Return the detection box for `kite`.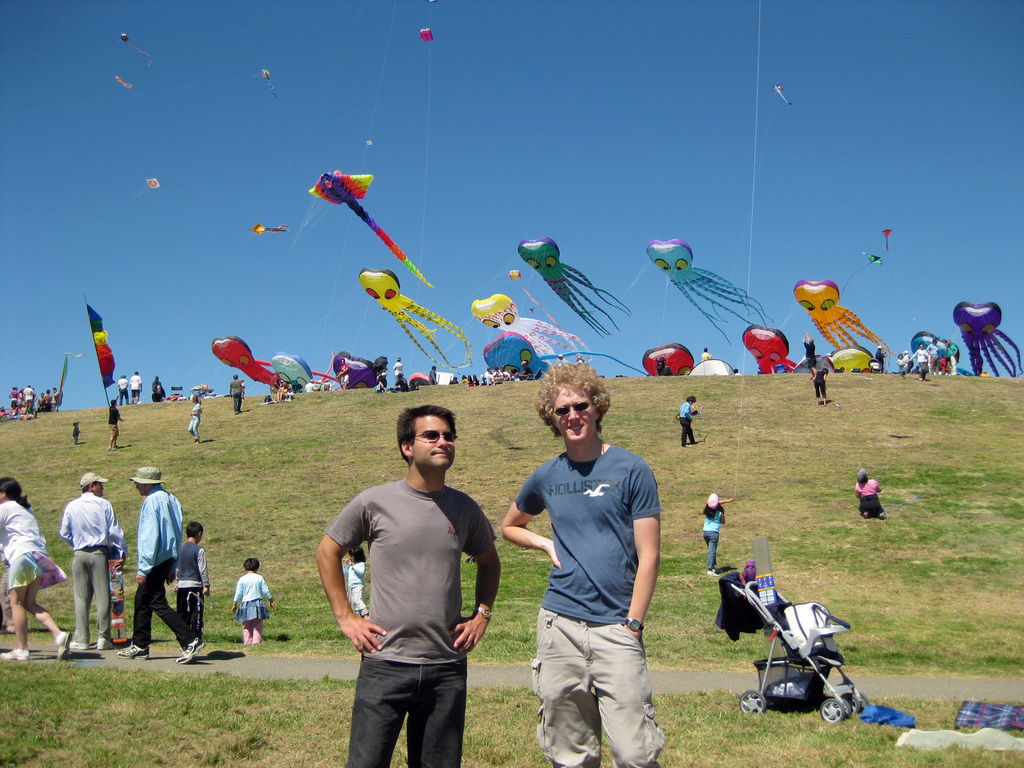
x1=518 y1=234 x2=634 y2=340.
